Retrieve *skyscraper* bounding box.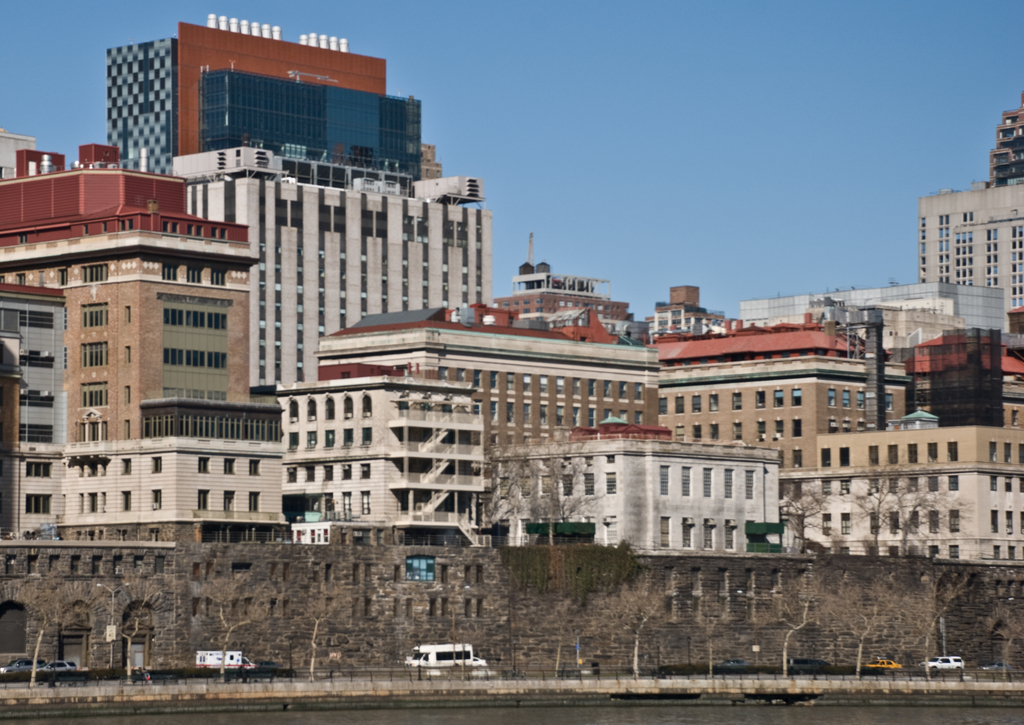
Bounding box: [left=493, top=230, right=630, bottom=318].
